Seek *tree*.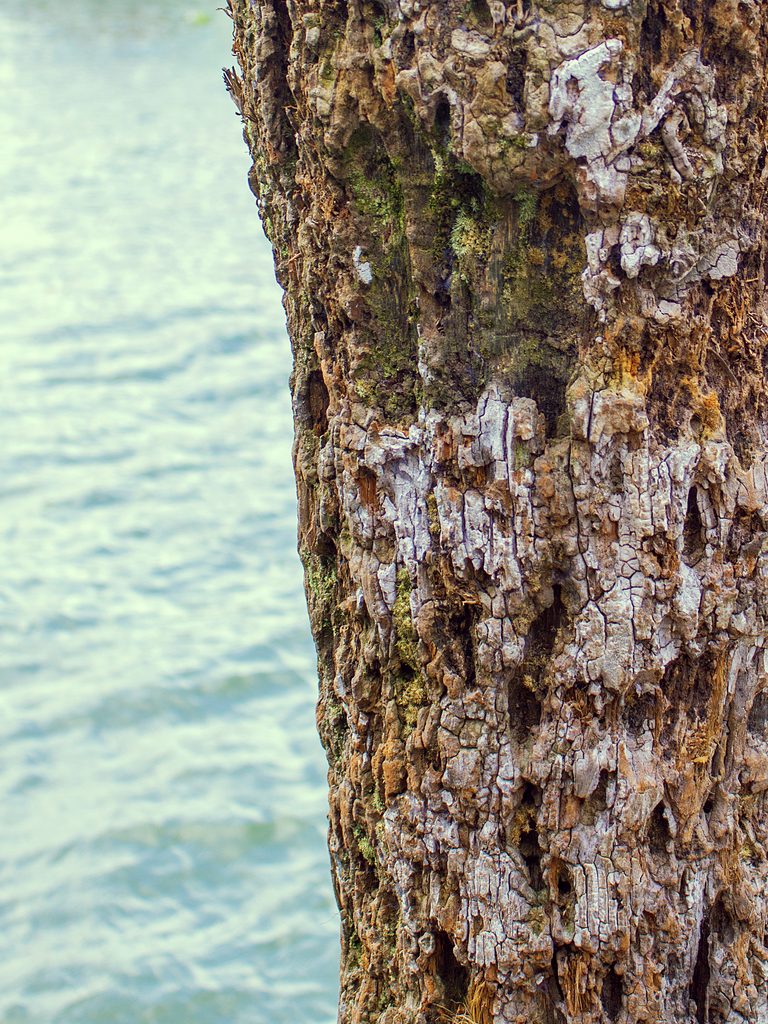
[218,0,763,1018].
